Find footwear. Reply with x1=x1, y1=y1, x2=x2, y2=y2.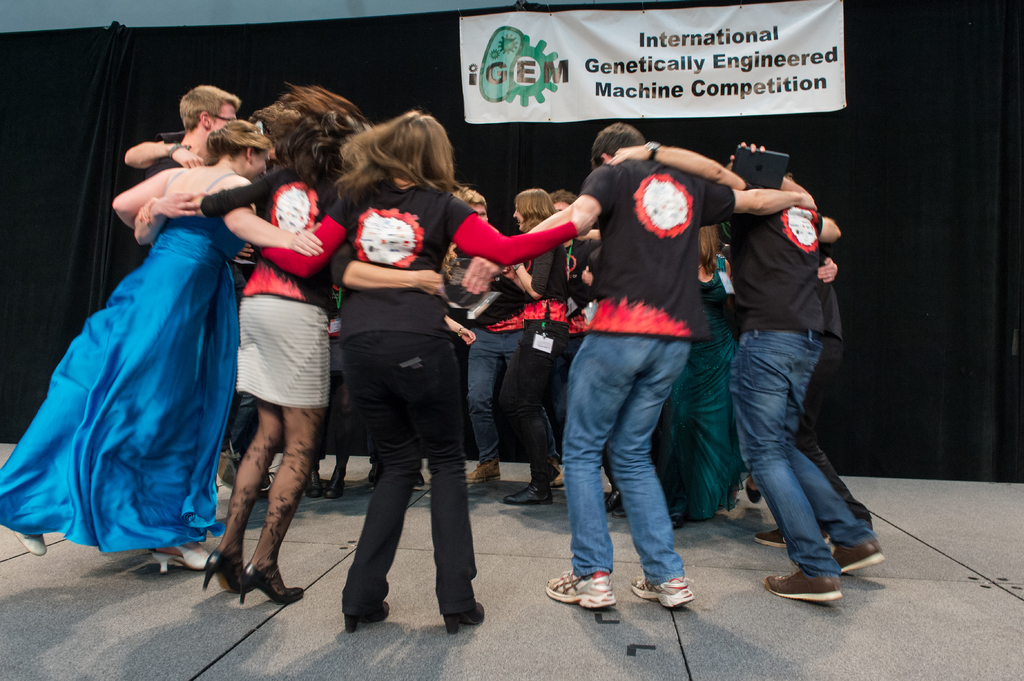
x1=443, y1=601, x2=488, y2=634.
